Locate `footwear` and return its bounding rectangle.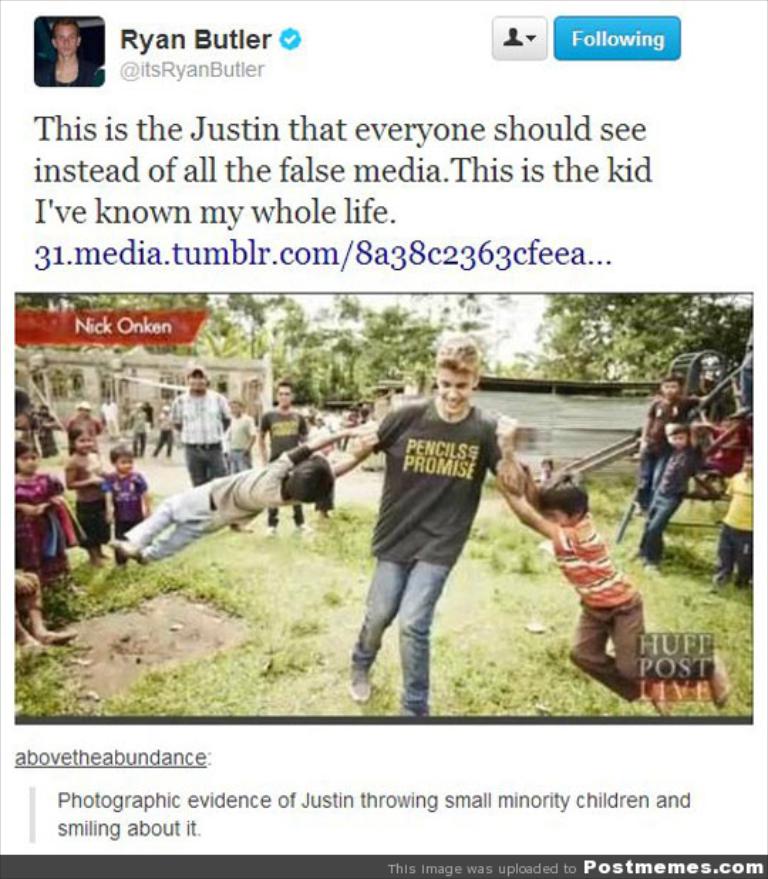
x1=269 y1=526 x2=280 y2=539.
